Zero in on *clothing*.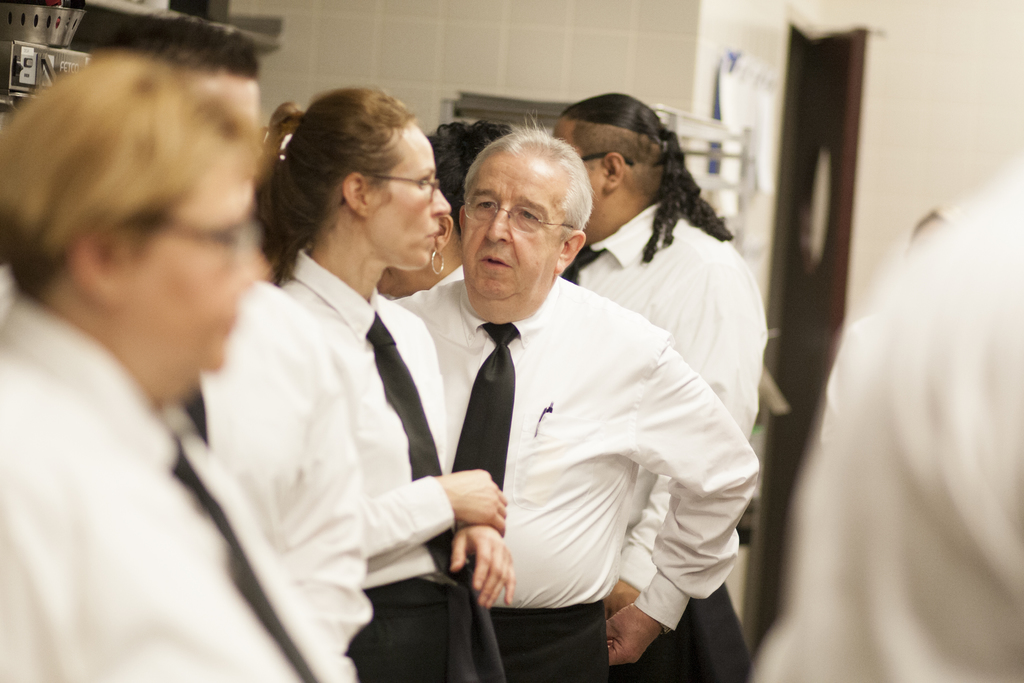
Zeroed in: [0, 286, 356, 682].
